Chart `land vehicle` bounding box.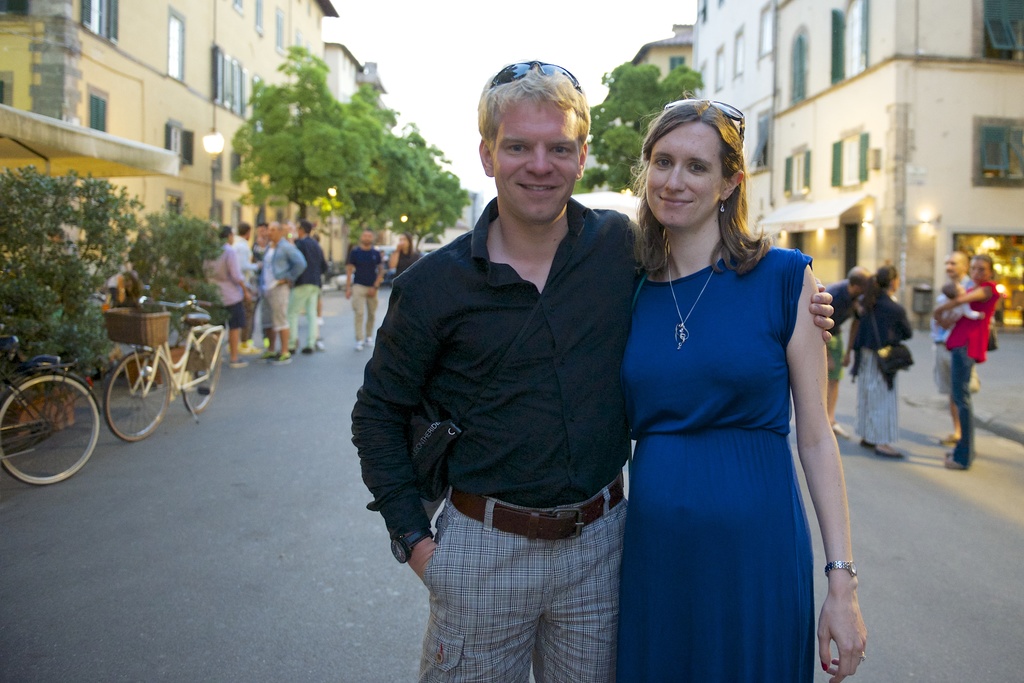
Charted: [left=375, top=242, right=396, bottom=286].
